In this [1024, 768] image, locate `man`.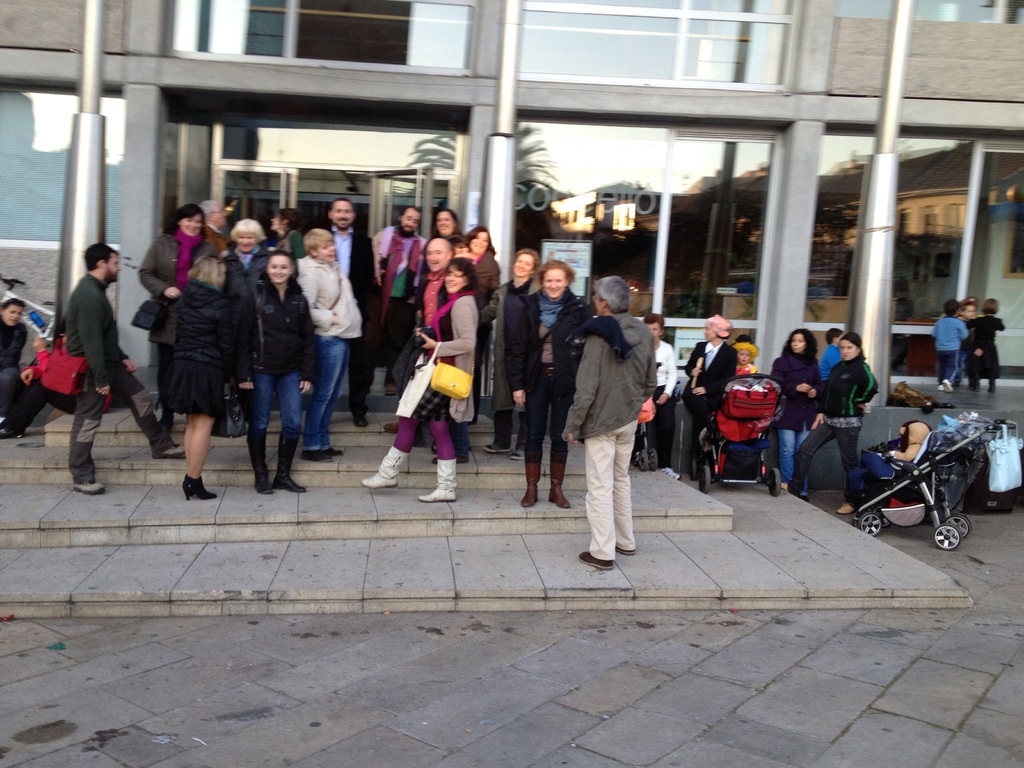
Bounding box: crop(330, 198, 378, 426).
